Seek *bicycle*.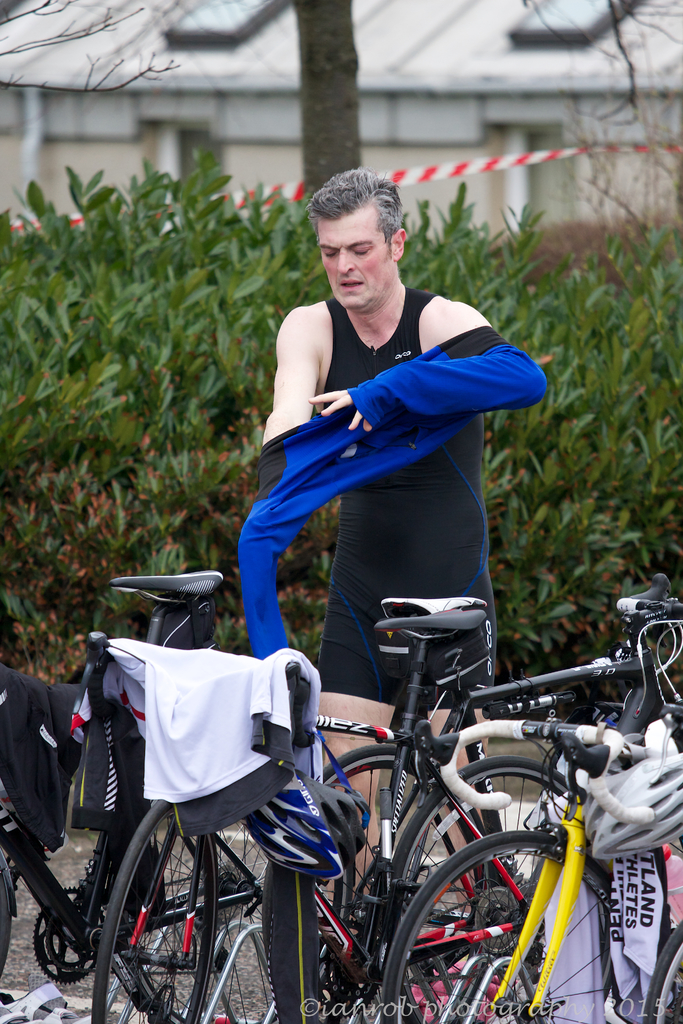
<region>213, 563, 682, 941</region>.
